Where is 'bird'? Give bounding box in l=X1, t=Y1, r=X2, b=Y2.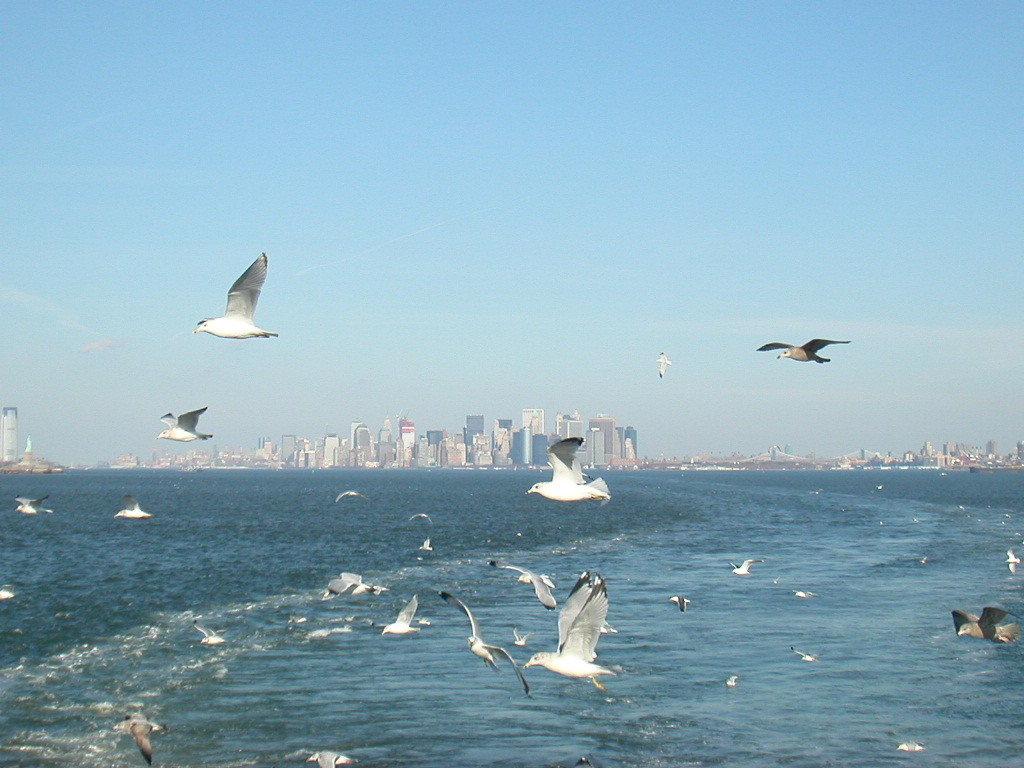
l=893, t=738, r=926, b=754.
